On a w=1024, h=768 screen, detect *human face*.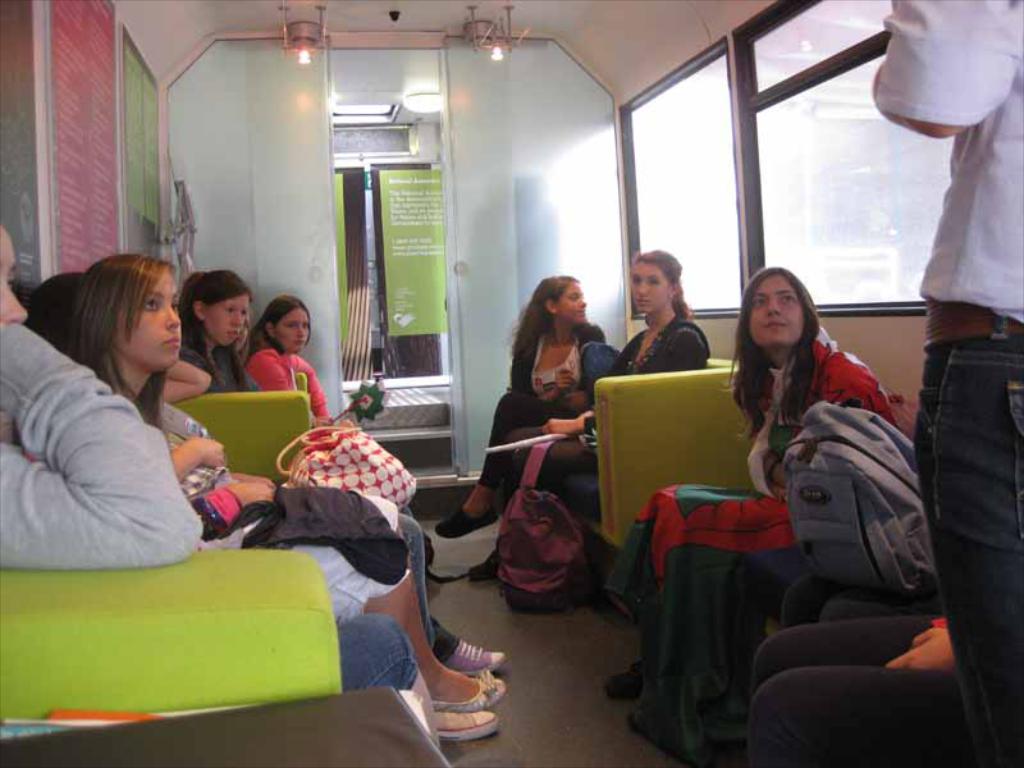
<box>0,224,28,326</box>.
